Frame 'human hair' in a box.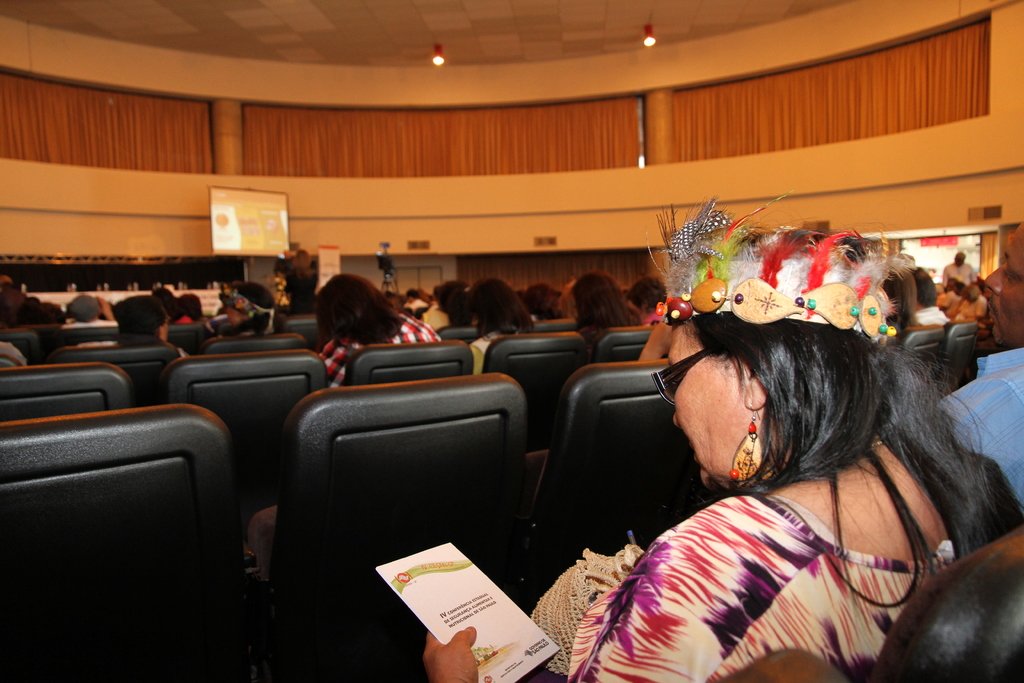
x1=679, y1=219, x2=1023, y2=607.
